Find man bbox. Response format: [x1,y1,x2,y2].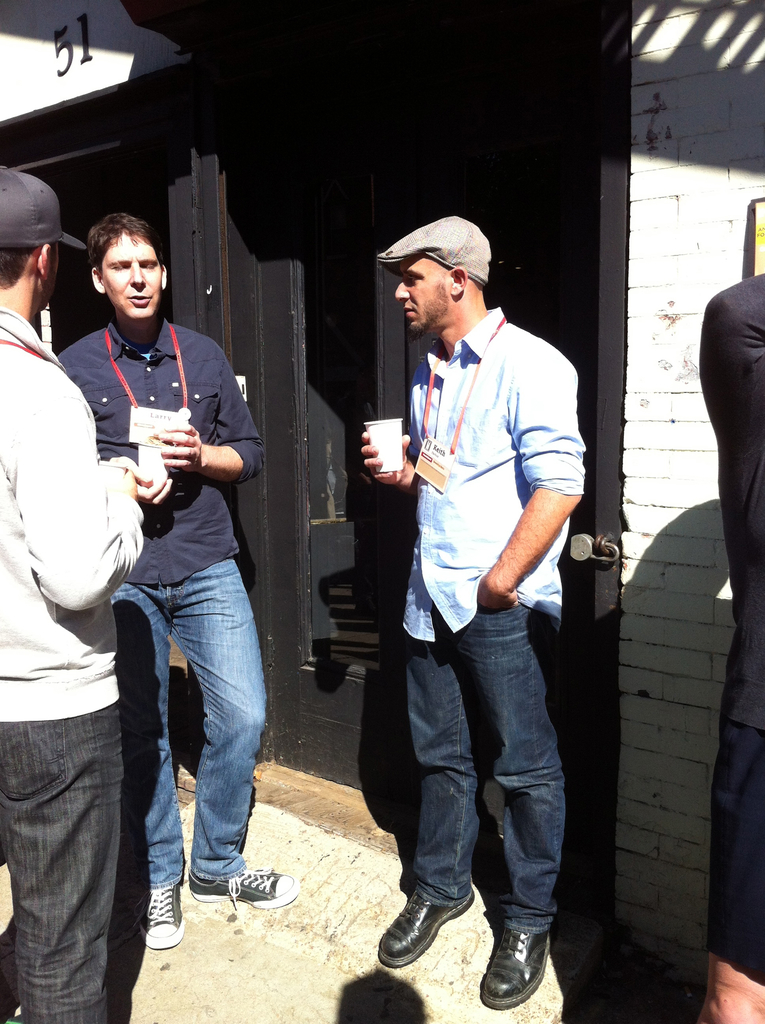
[344,204,602,983].
